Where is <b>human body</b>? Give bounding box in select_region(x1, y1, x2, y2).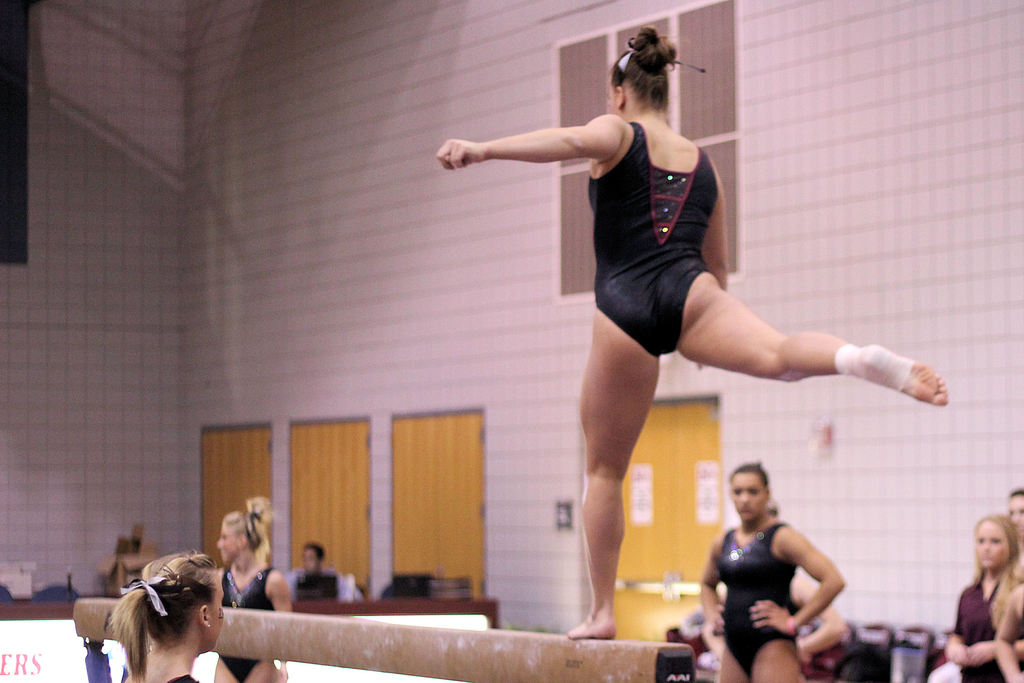
select_region(119, 552, 227, 682).
